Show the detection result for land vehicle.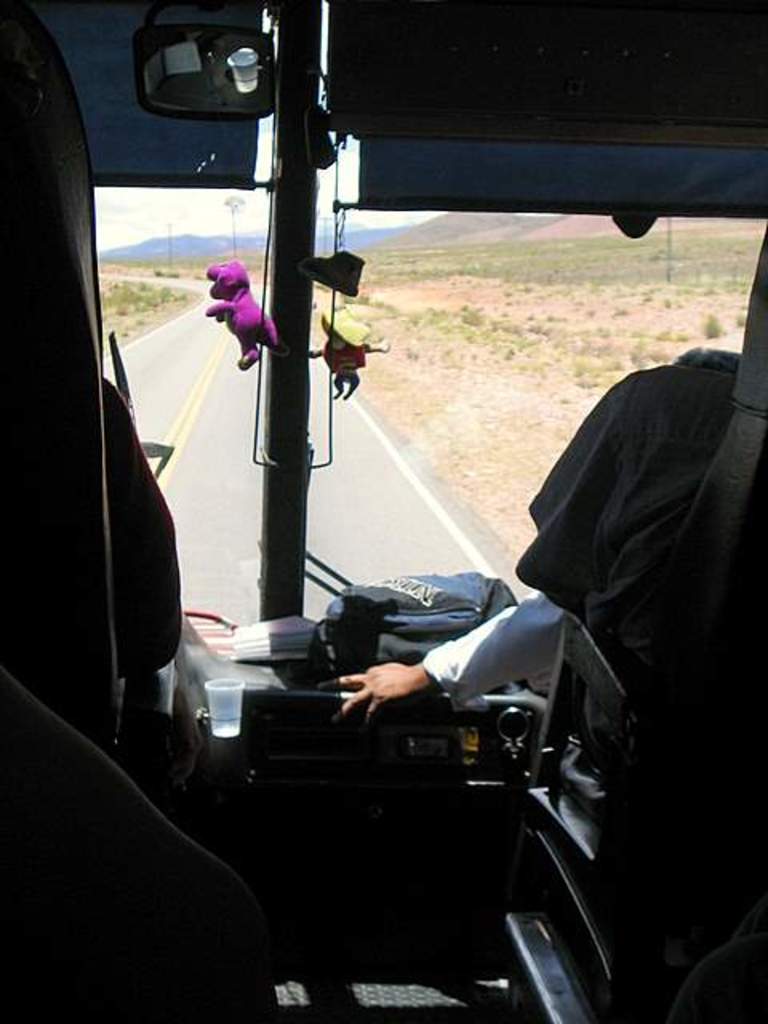
bbox=[0, 101, 767, 978].
